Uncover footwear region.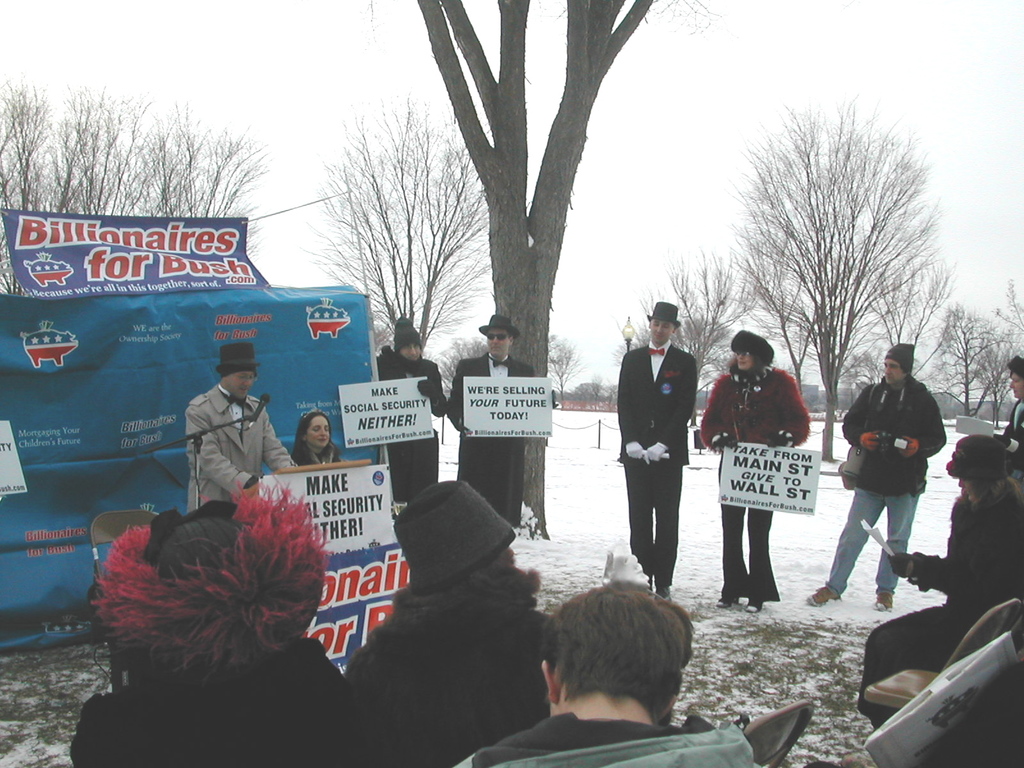
Uncovered: left=800, top=579, right=844, bottom=612.
